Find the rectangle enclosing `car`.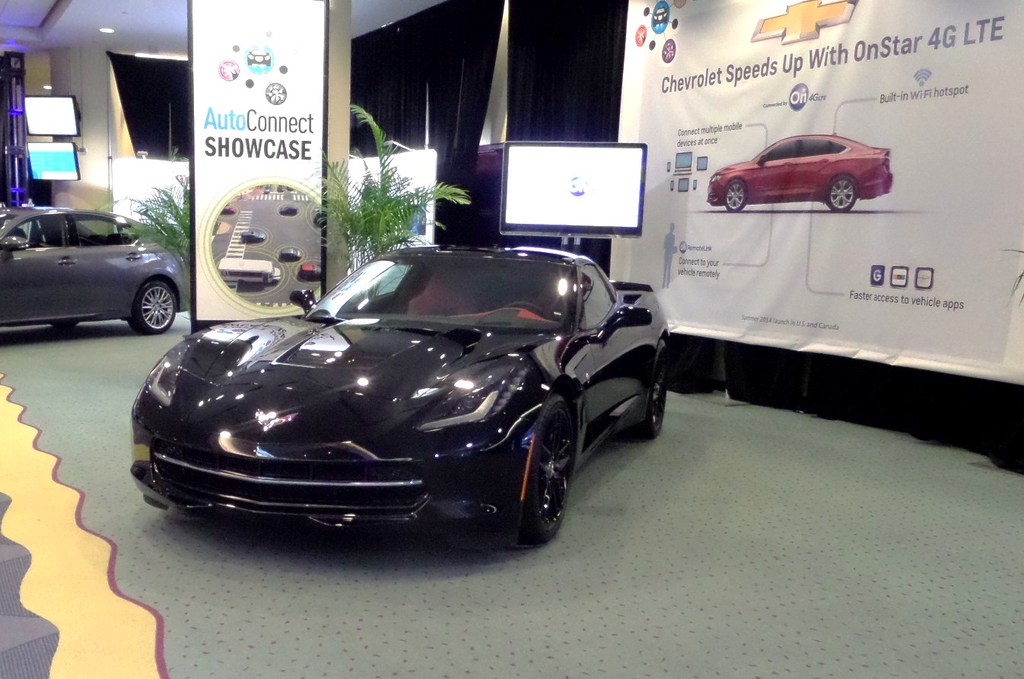
<region>241, 226, 262, 244</region>.
